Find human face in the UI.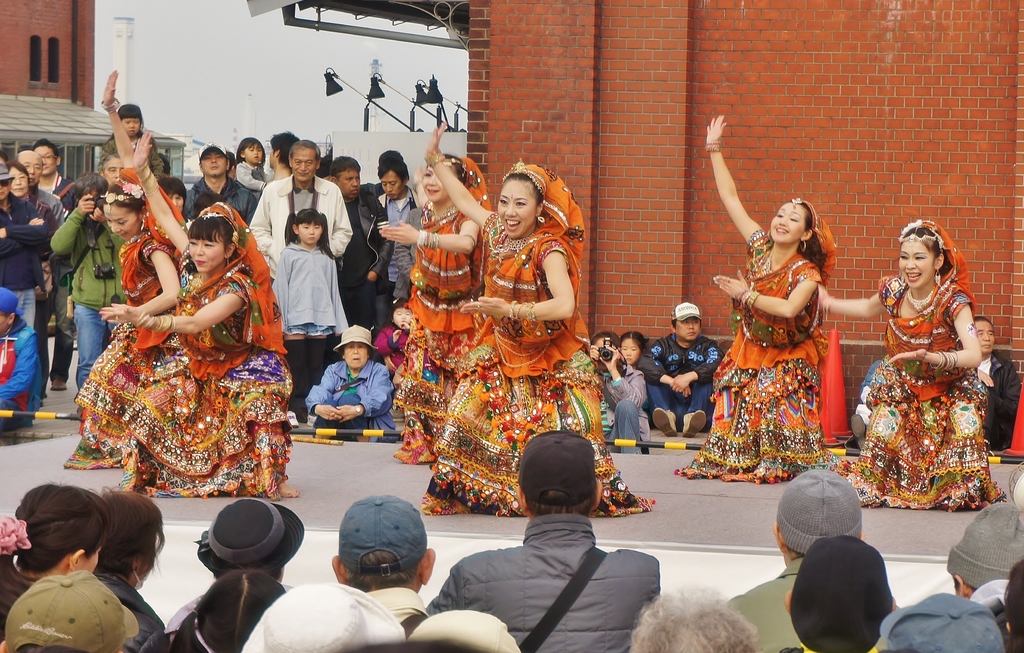
UI element at Rect(337, 165, 360, 197).
